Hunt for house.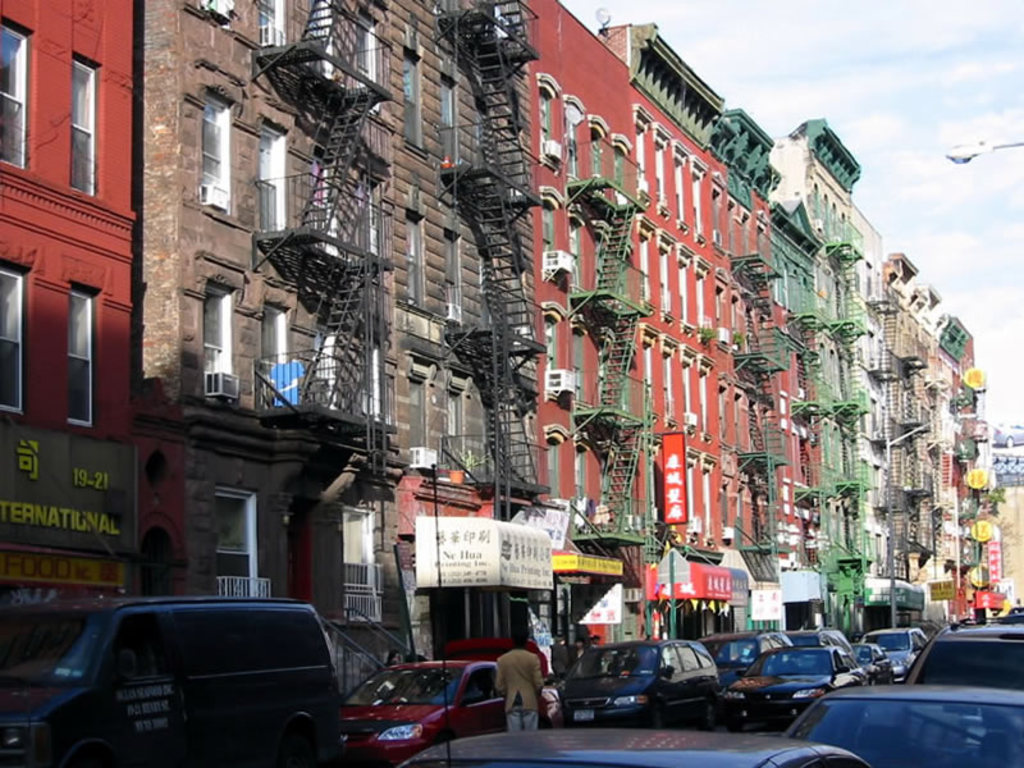
Hunted down at 707,111,826,623.
